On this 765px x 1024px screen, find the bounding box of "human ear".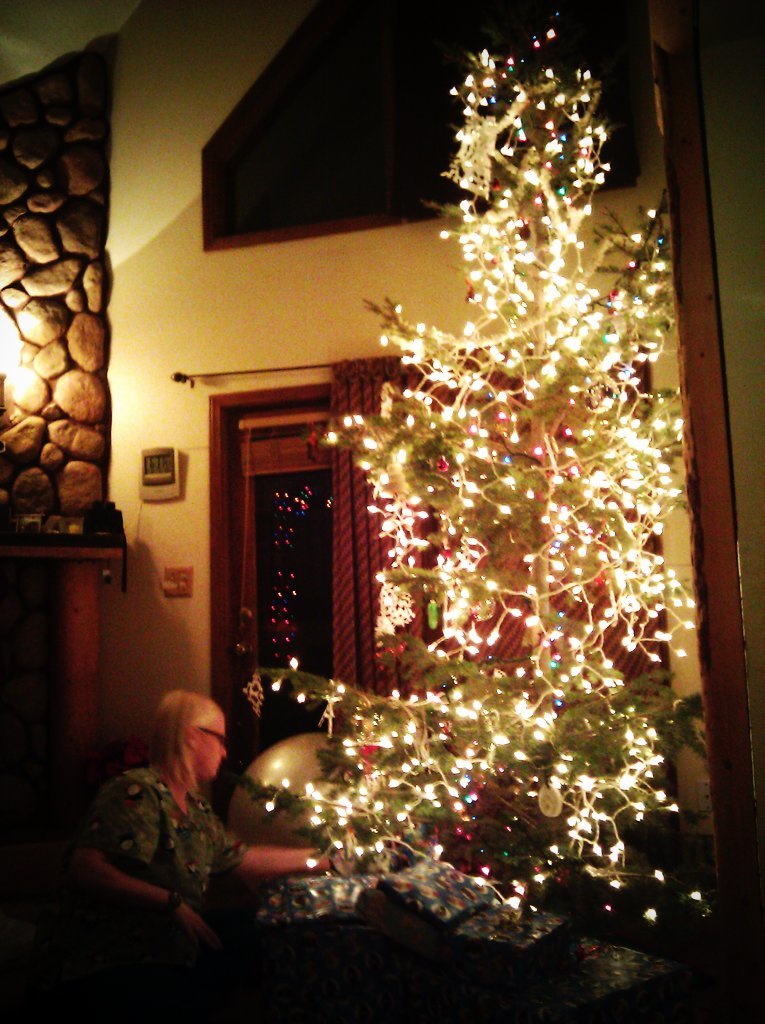
Bounding box: [185, 729, 195, 750].
